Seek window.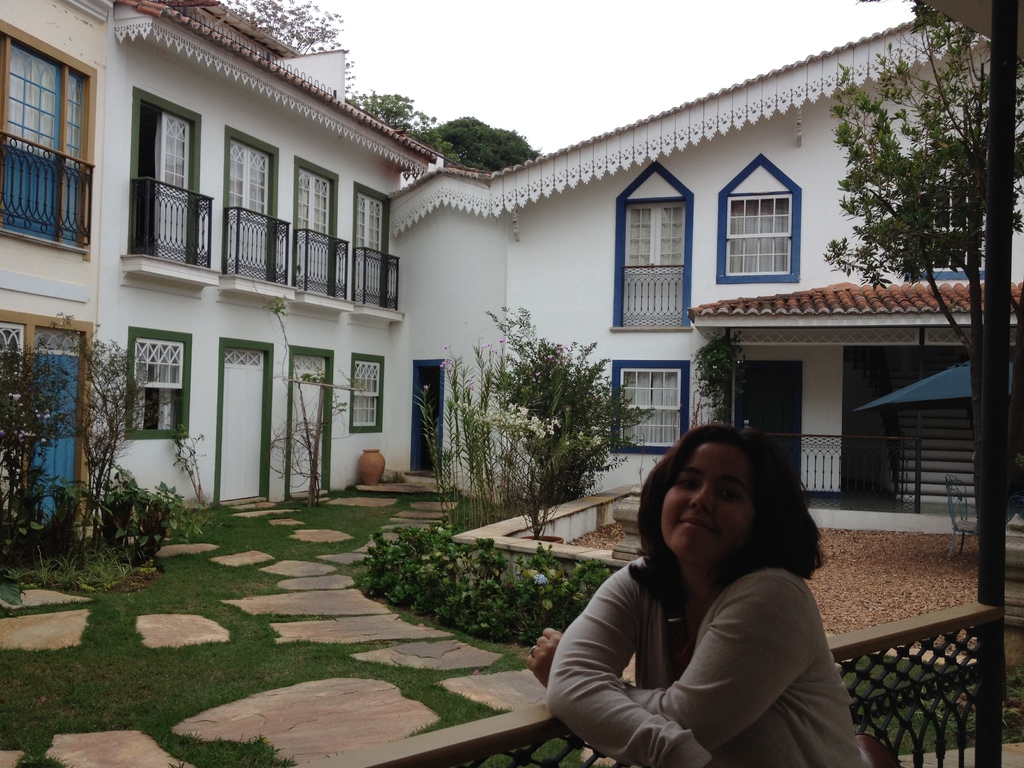
127/344/182/431.
